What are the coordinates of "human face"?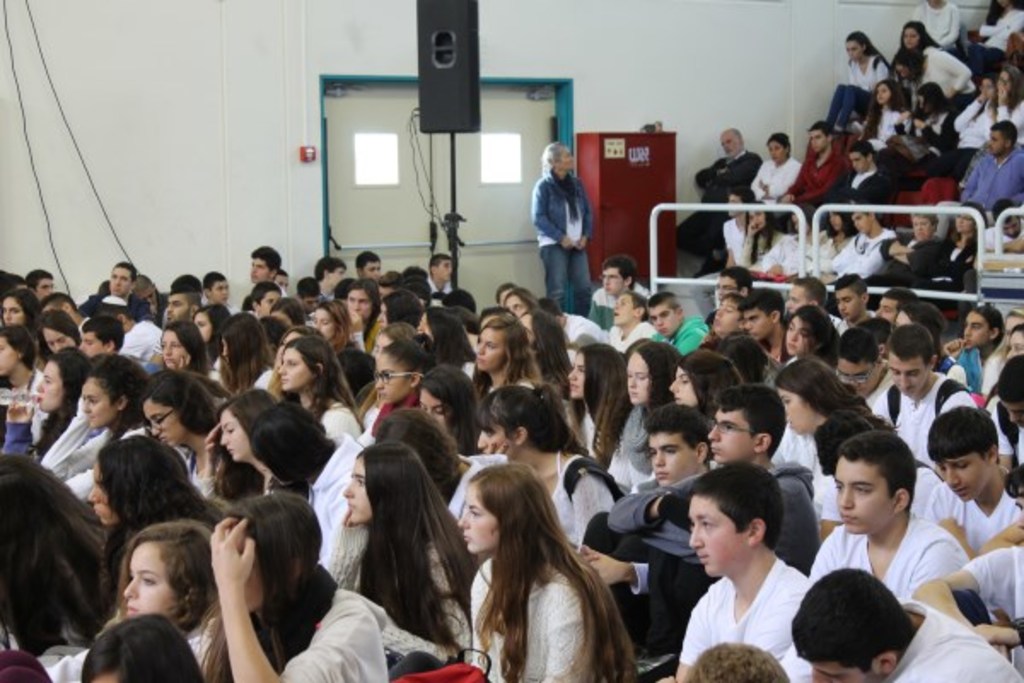
[left=275, top=345, right=307, bottom=391].
